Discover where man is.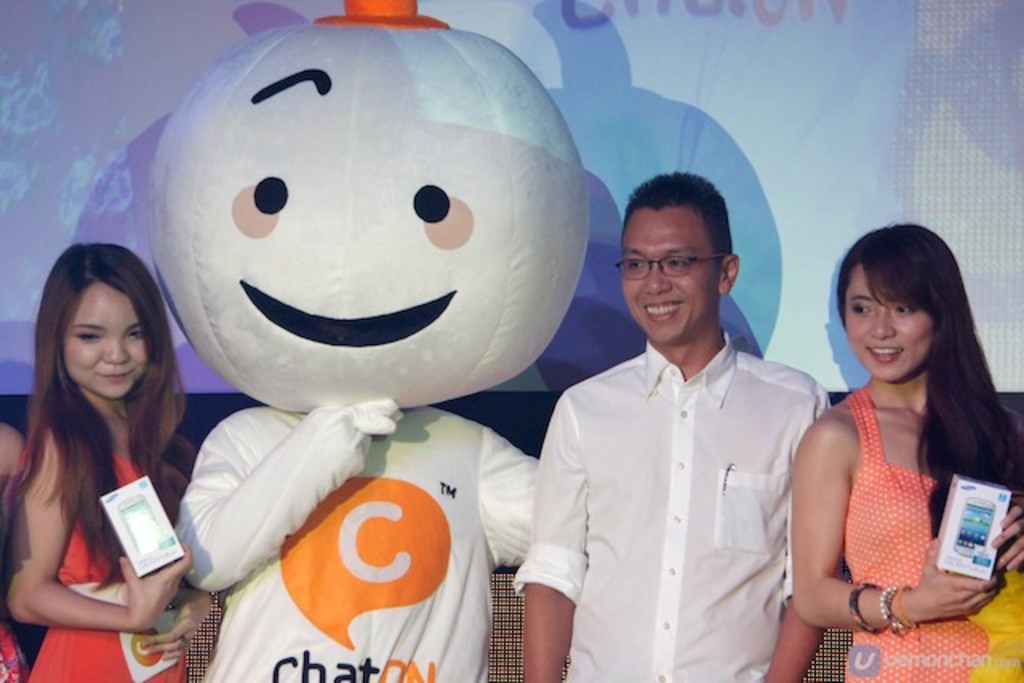
Discovered at rect(506, 173, 834, 681).
